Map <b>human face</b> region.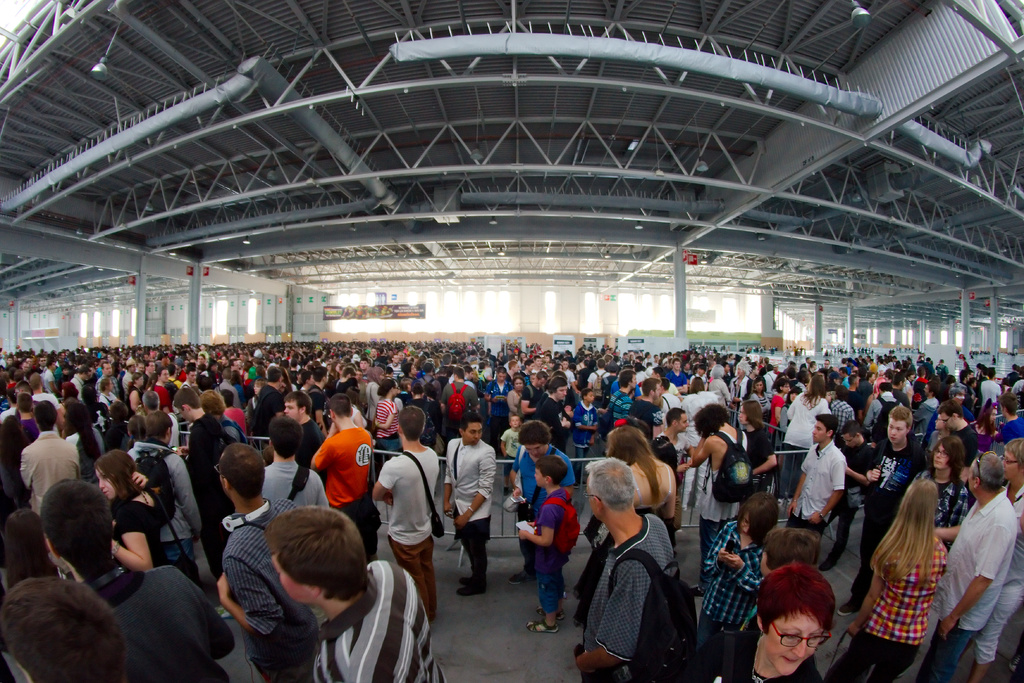
Mapped to <bbox>158, 361, 171, 384</bbox>.
